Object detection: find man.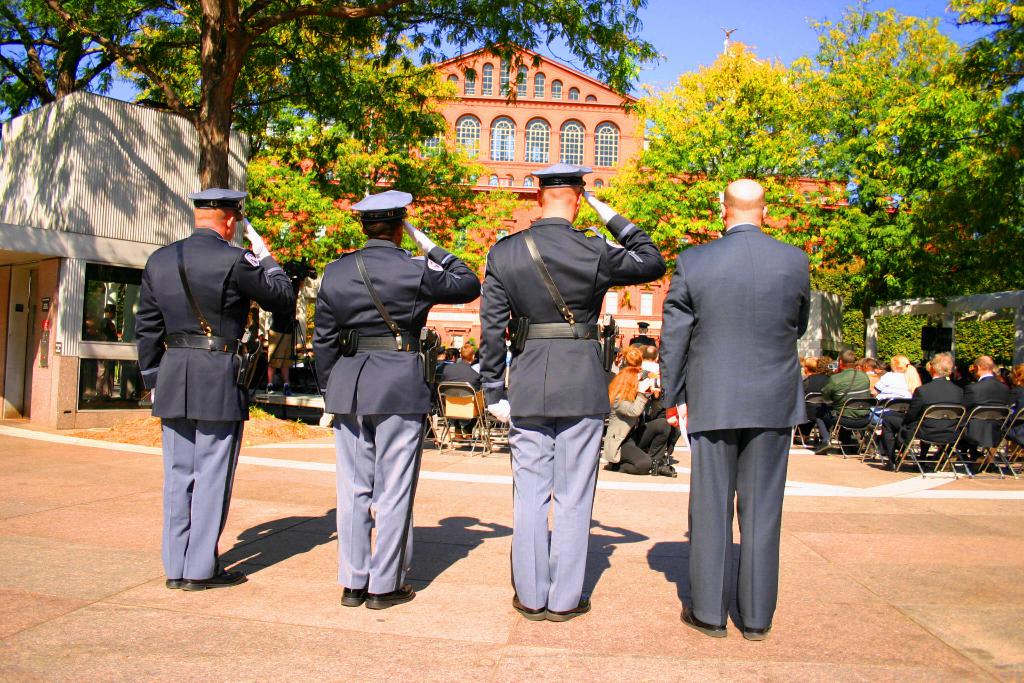
x1=473, y1=158, x2=668, y2=623.
